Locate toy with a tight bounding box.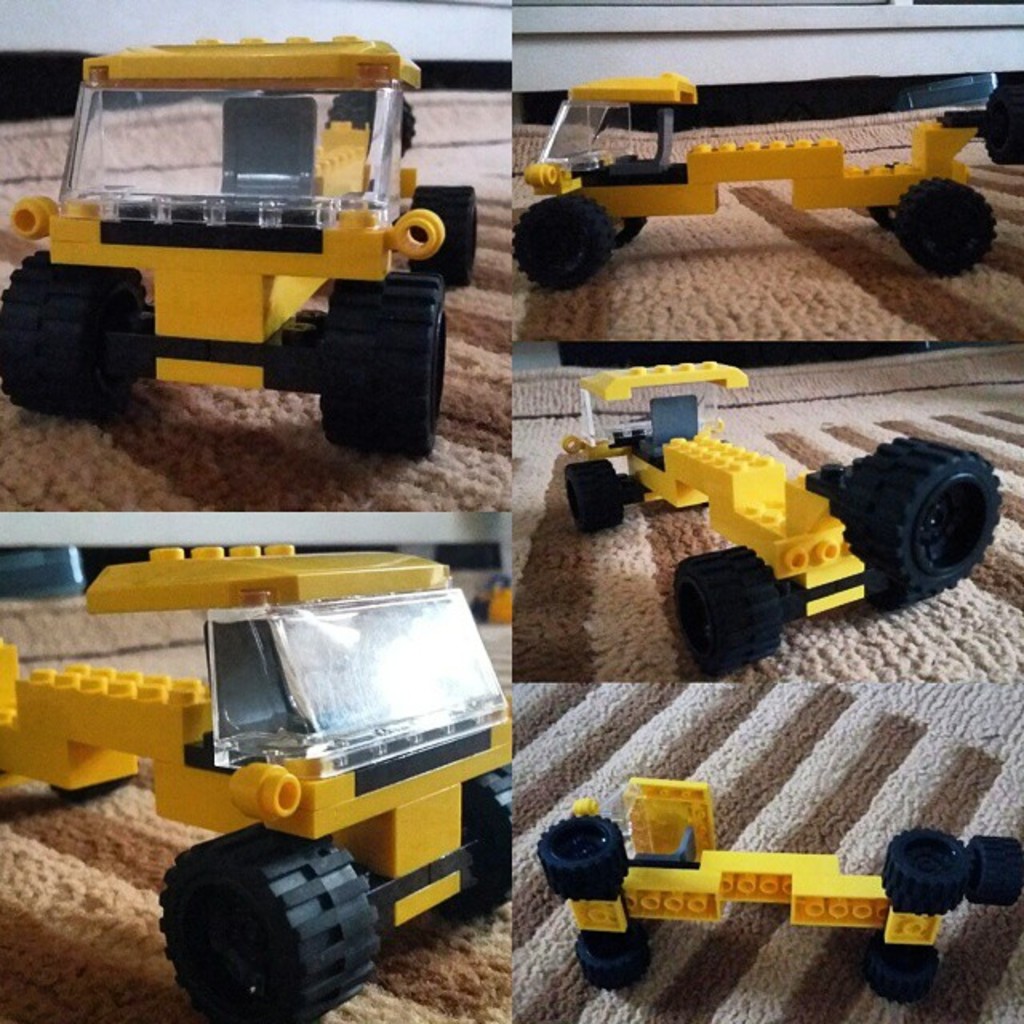
<bbox>531, 779, 1022, 1003</bbox>.
